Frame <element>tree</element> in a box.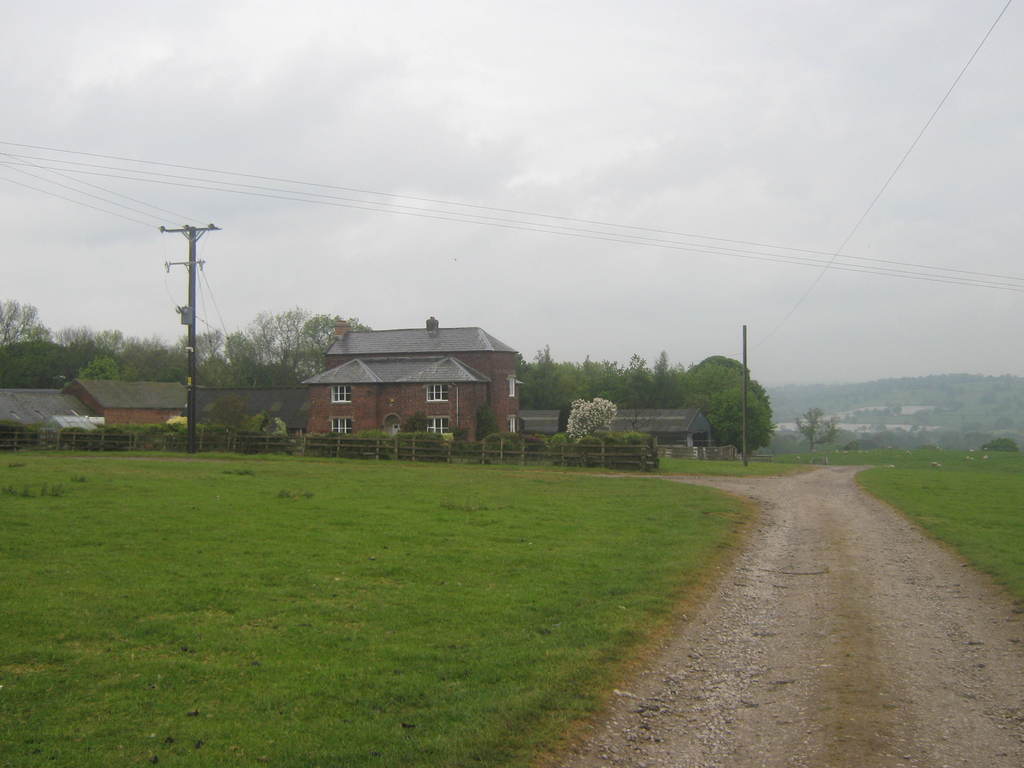
detection(177, 325, 263, 387).
